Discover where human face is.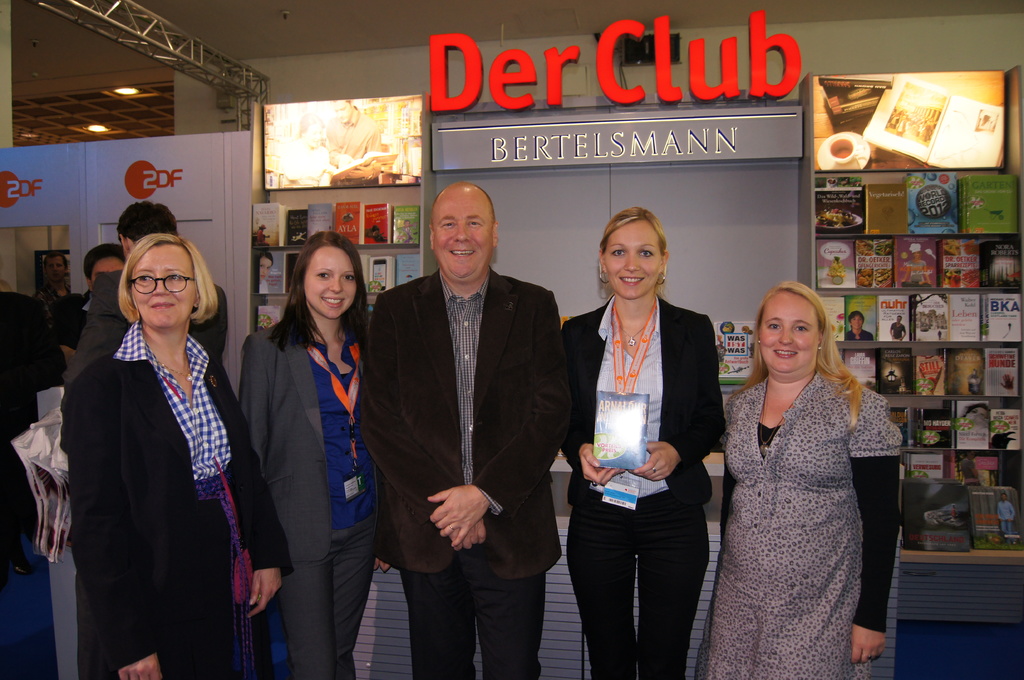
Discovered at pyautogui.locateOnScreen(432, 188, 493, 281).
